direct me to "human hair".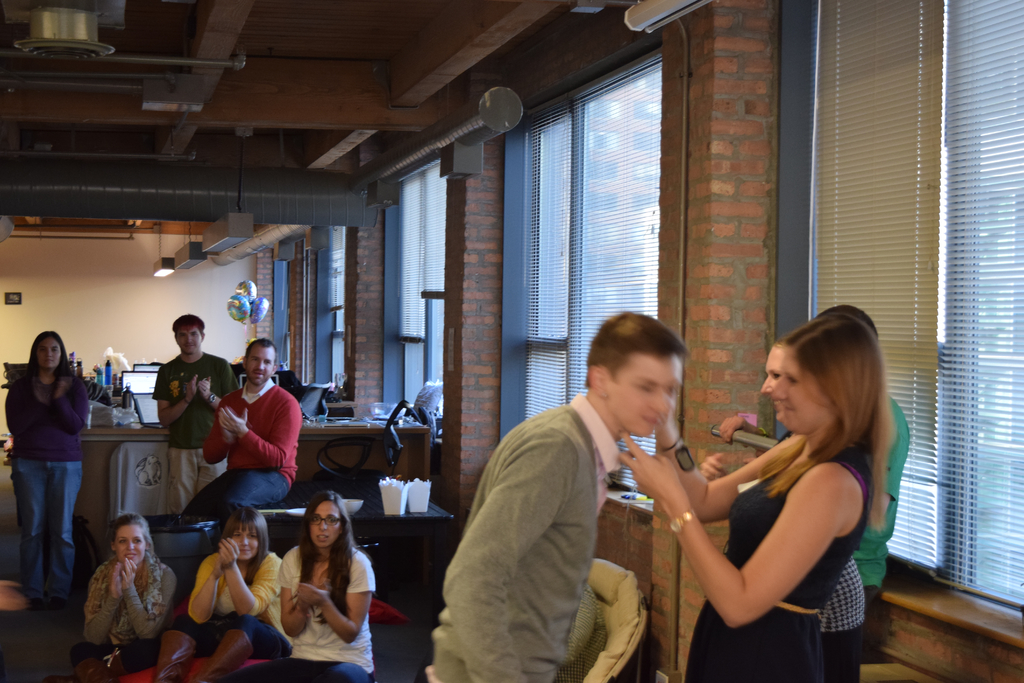
Direction: BBox(216, 503, 272, 593).
